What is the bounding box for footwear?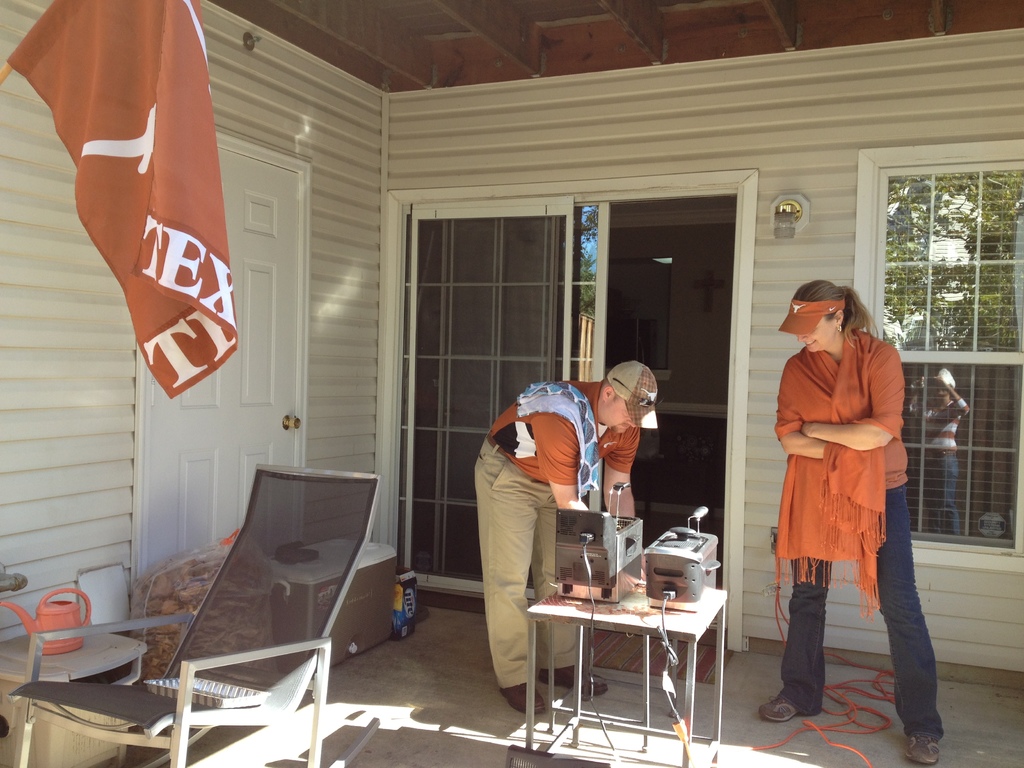
rect(759, 689, 799, 717).
